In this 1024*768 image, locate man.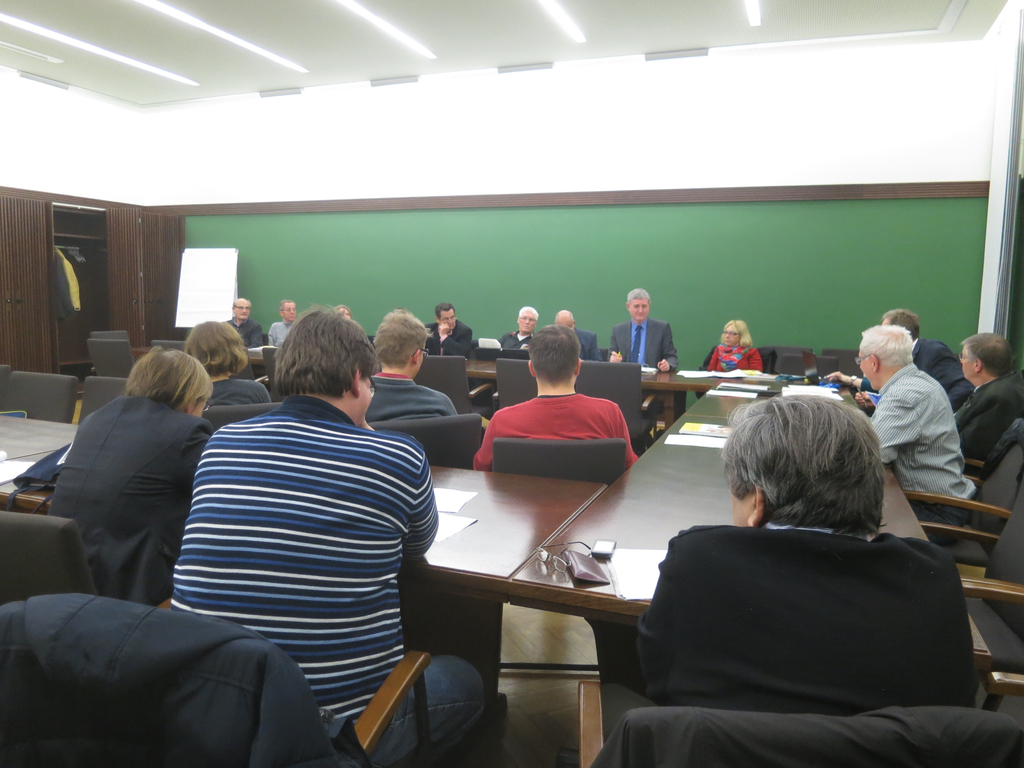
Bounding box: 470, 324, 640, 477.
